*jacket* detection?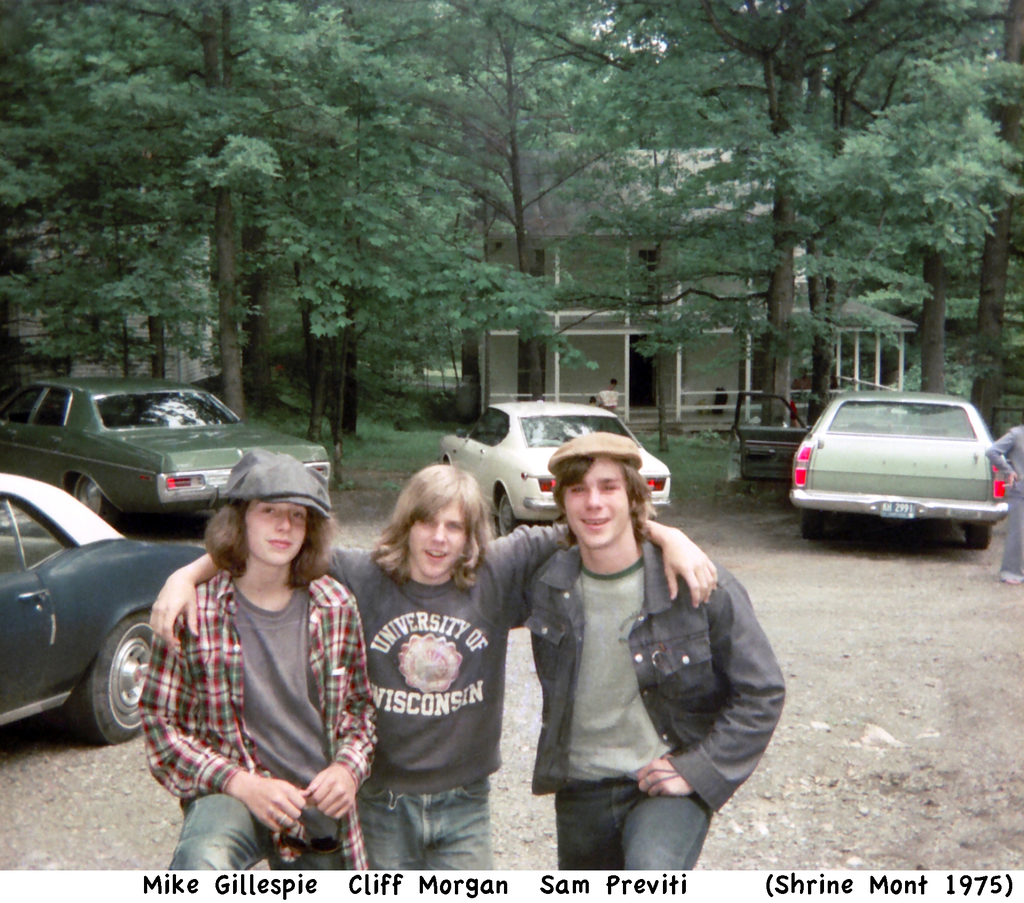
rect(483, 458, 785, 818)
